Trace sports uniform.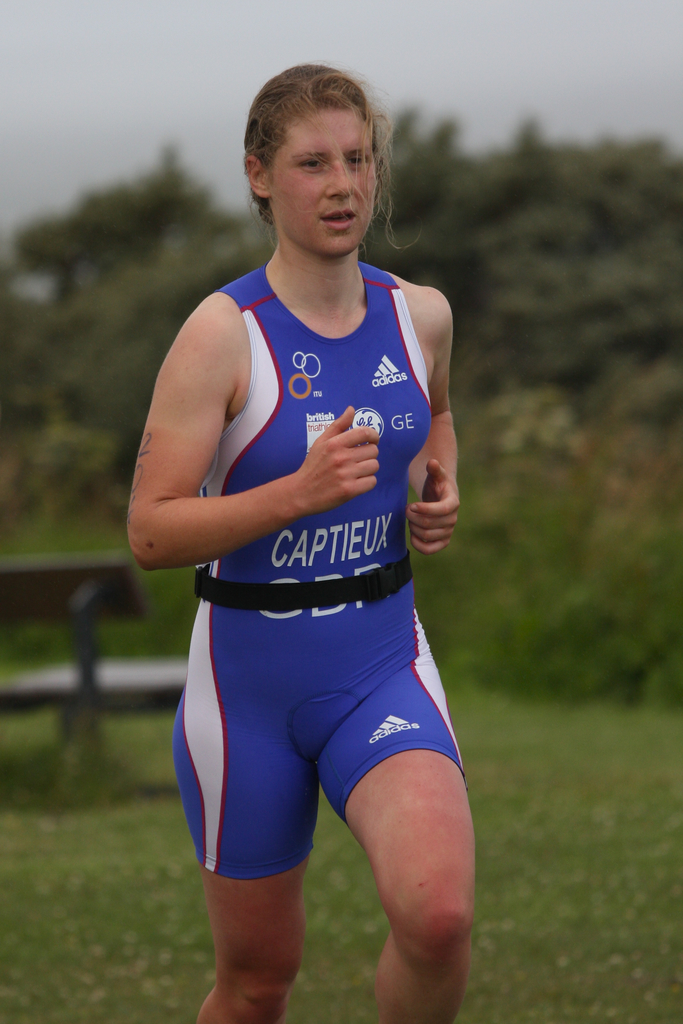
Traced to (172,259,465,880).
